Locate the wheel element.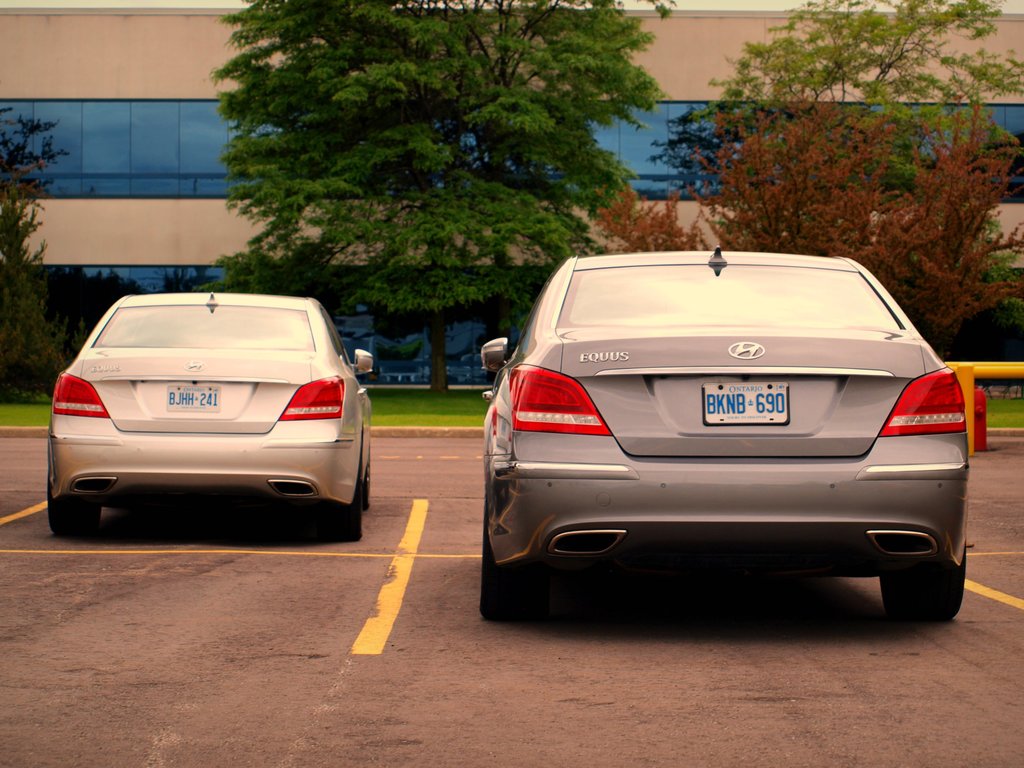
Element bbox: BBox(324, 474, 362, 541).
